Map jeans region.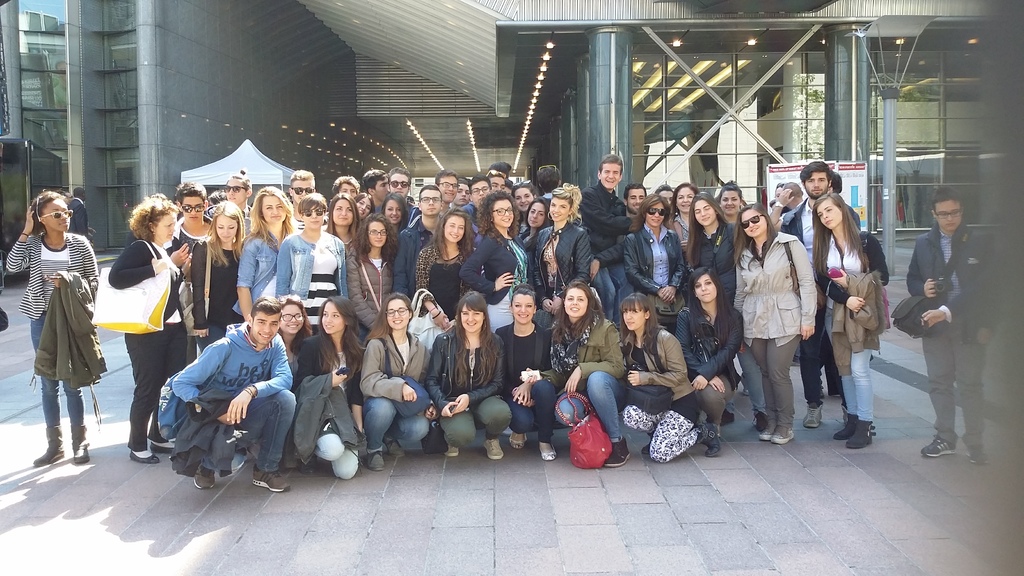
Mapped to pyautogui.locateOnScreen(442, 398, 516, 453).
